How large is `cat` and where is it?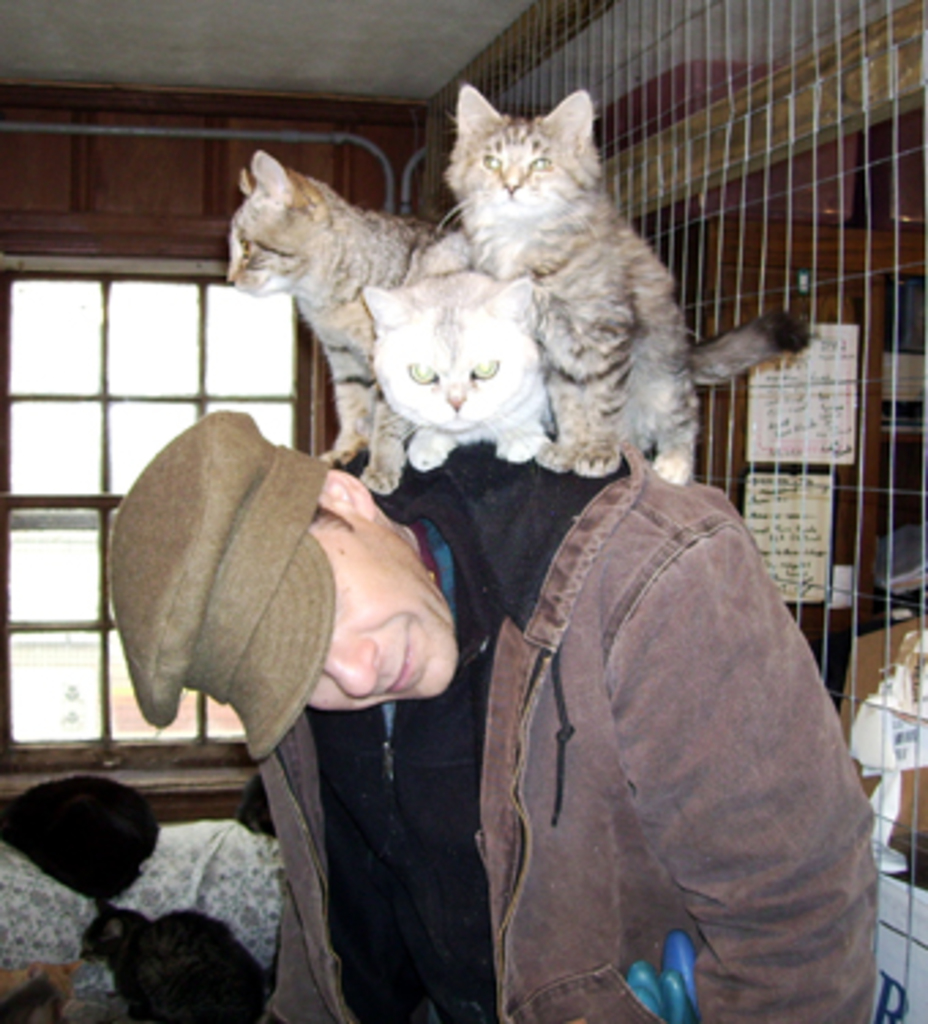
Bounding box: 437/74/822/489.
